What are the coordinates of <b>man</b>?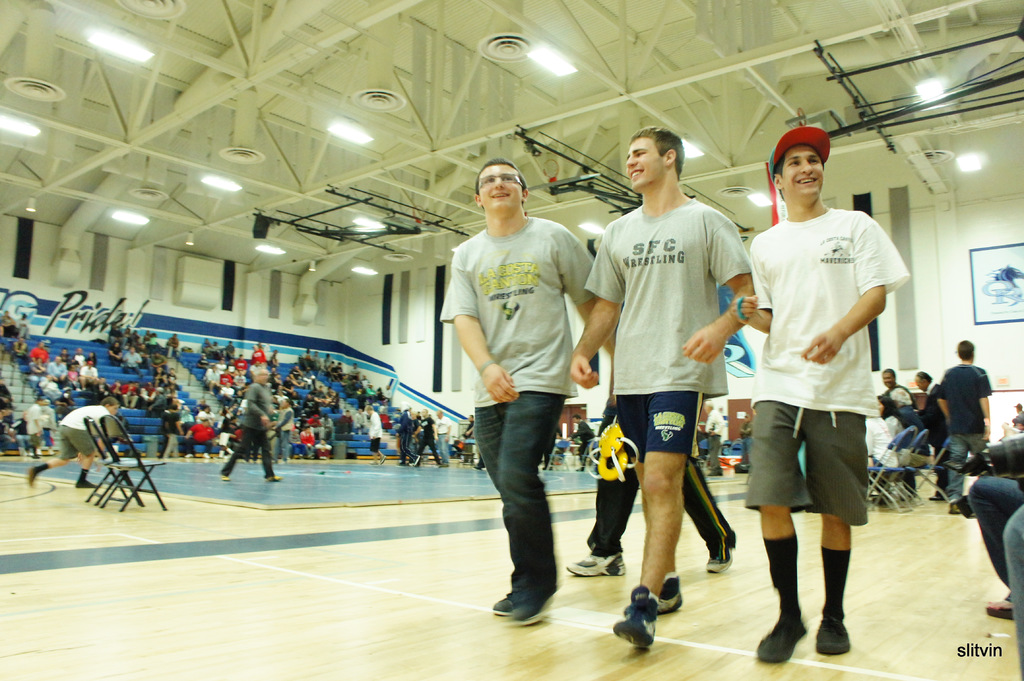
438/154/622/623.
